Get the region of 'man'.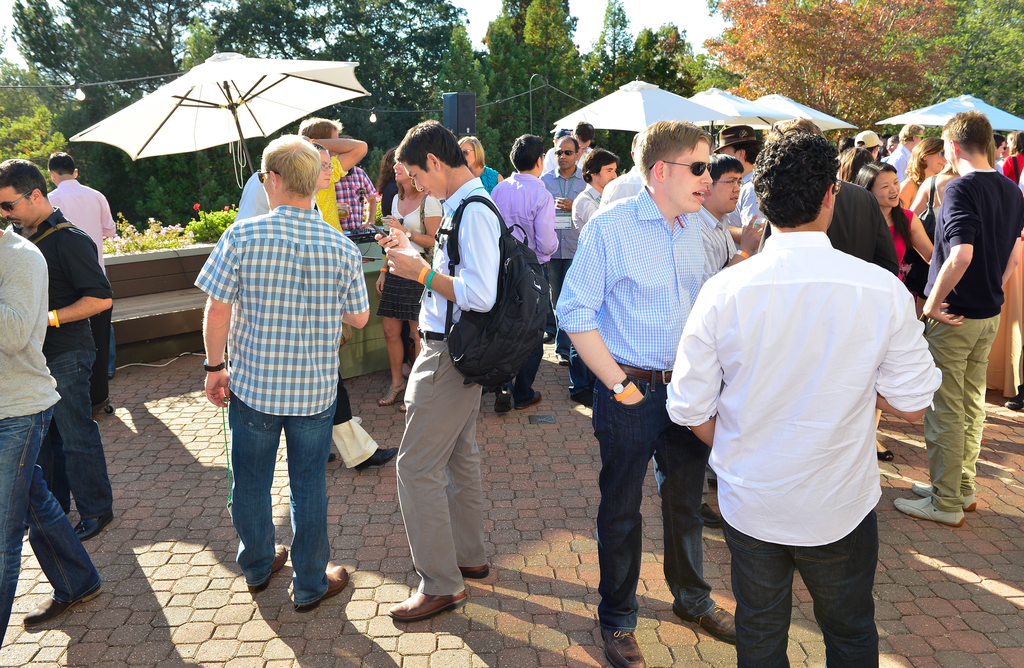
BBox(572, 148, 620, 234).
